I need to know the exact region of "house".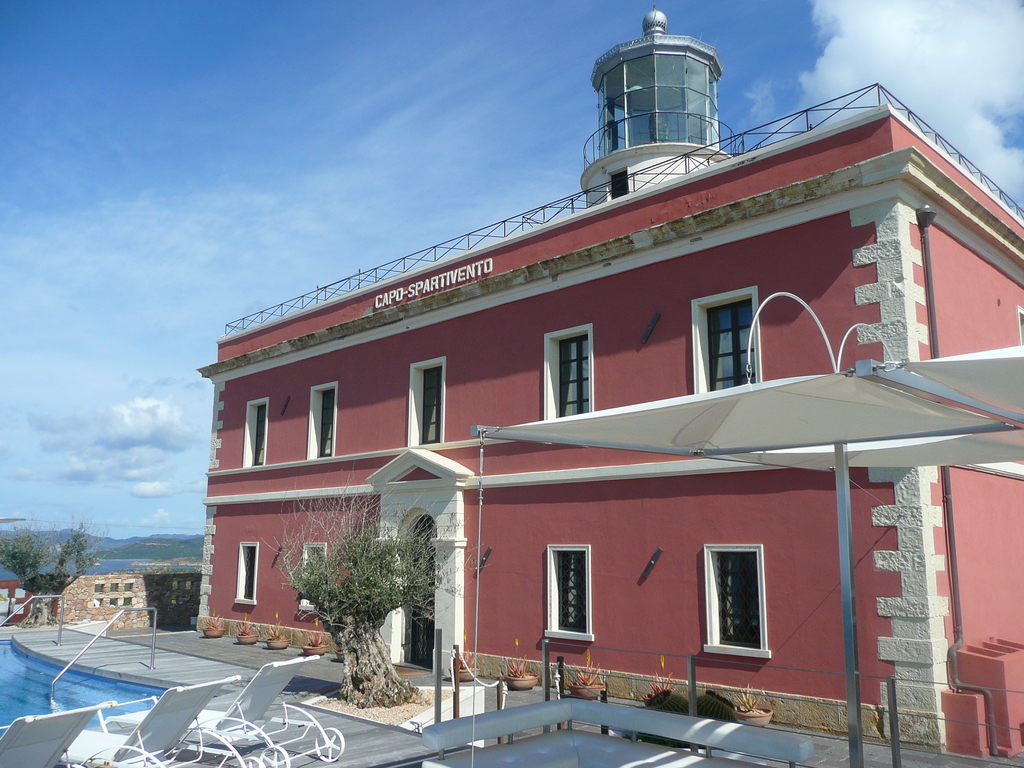
Region: 61:576:197:627.
